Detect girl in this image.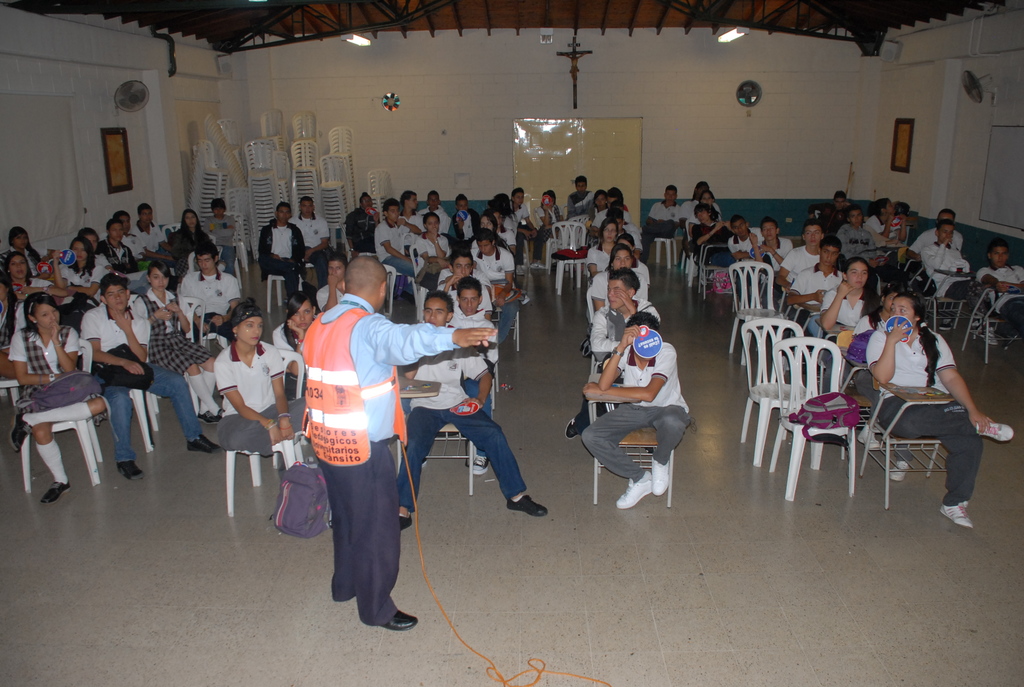
Detection: rect(52, 233, 104, 320).
